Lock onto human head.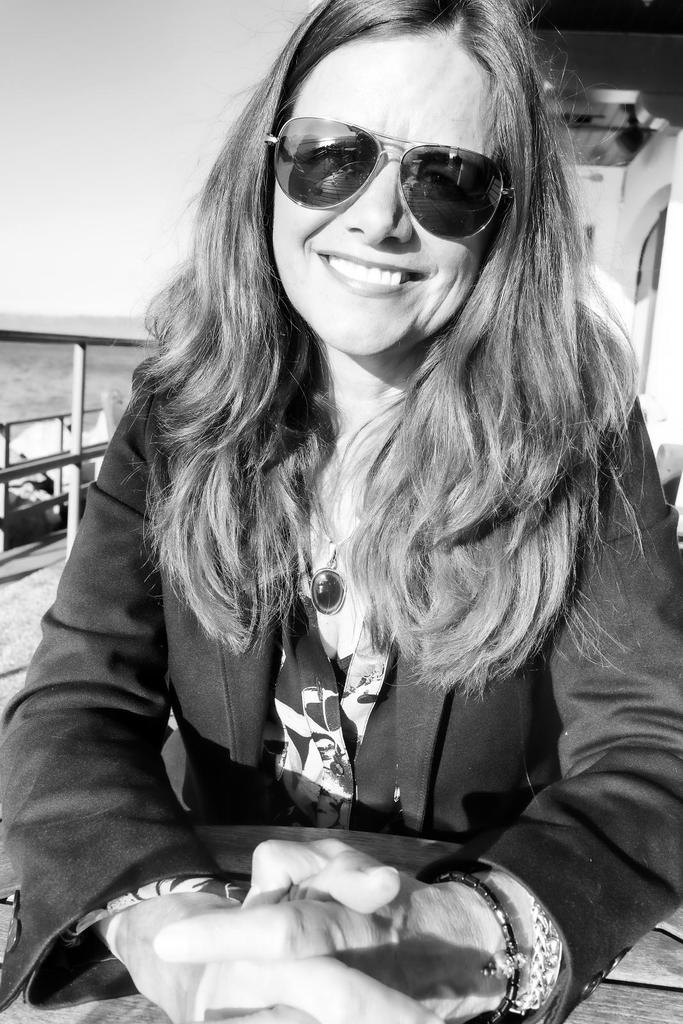
Locked: pyautogui.locateOnScreen(242, 17, 557, 353).
